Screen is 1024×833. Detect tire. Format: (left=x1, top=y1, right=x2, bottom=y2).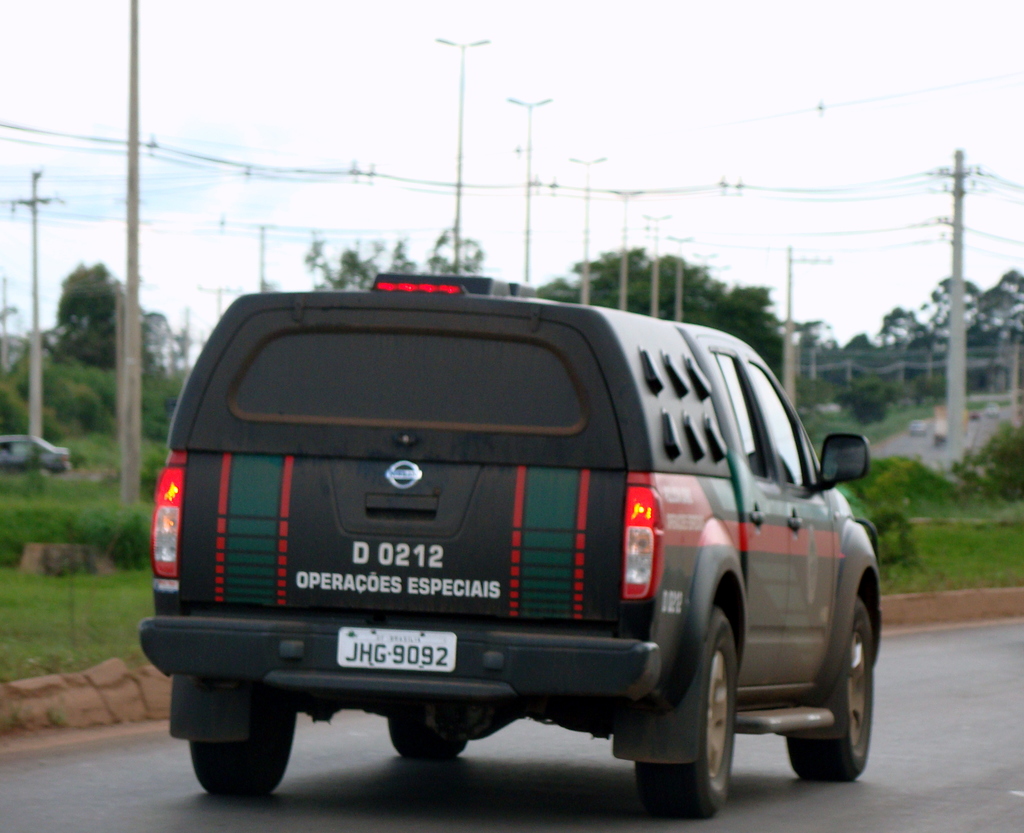
(left=644, top=583, right=769, bottom=821).
